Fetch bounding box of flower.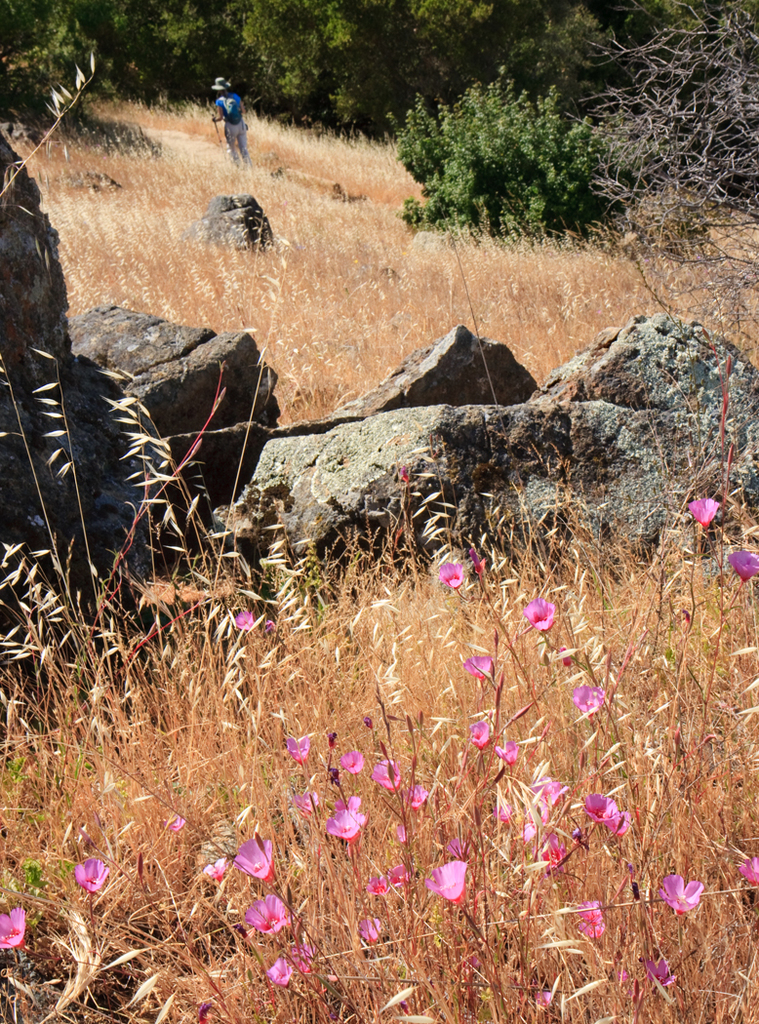
Bbox: l=532, t=840, r=562, b=866.
